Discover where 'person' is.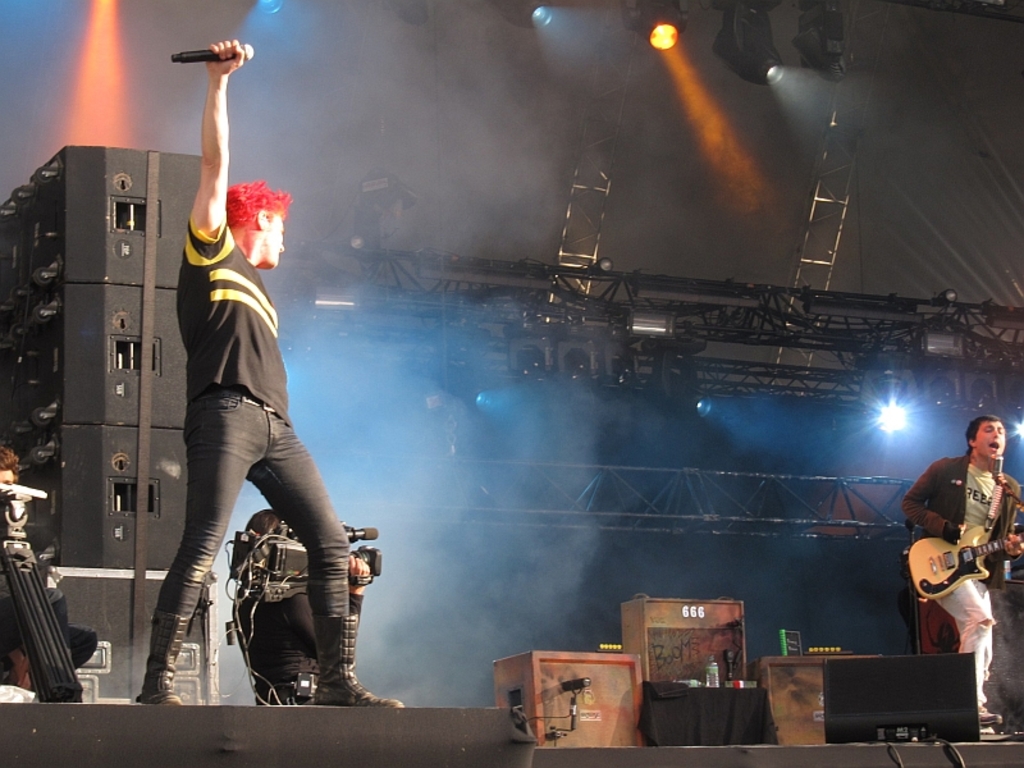
Discovered at [left=909, top=412, right=1010, bottom=696].
